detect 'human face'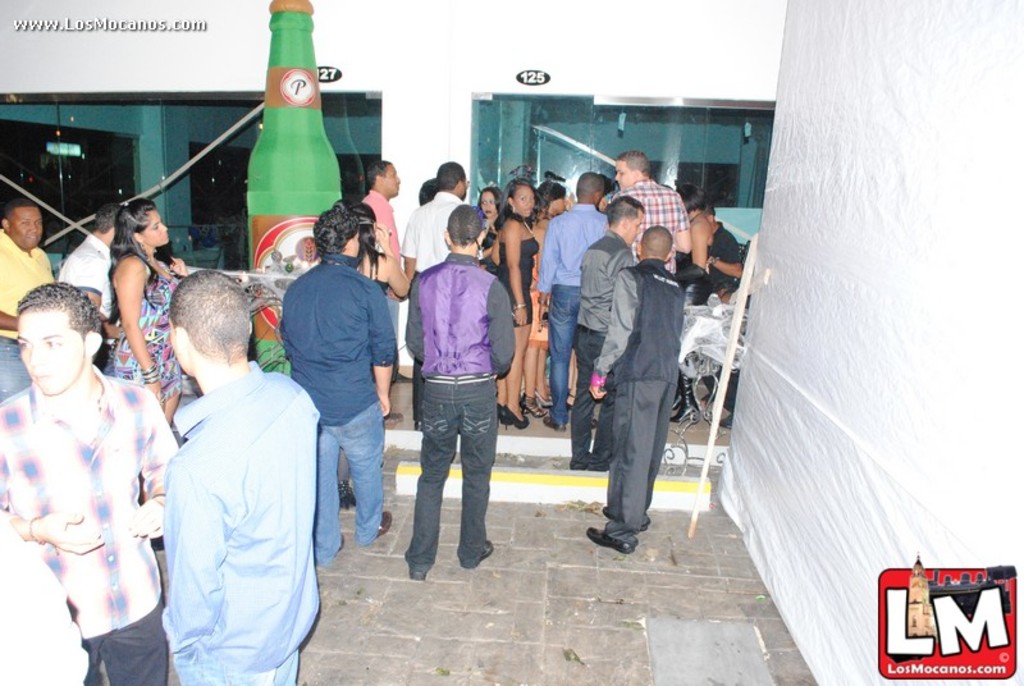
(left=138, top=209, right=170, bottom=251)
